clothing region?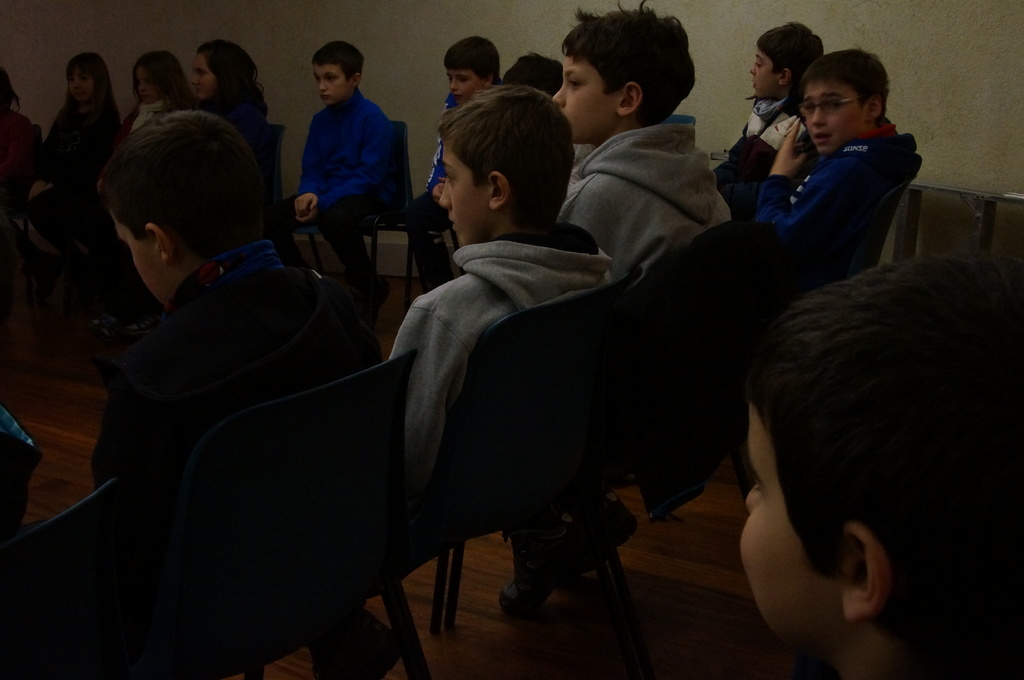
left=0, top=107, right=41, bottom=188
